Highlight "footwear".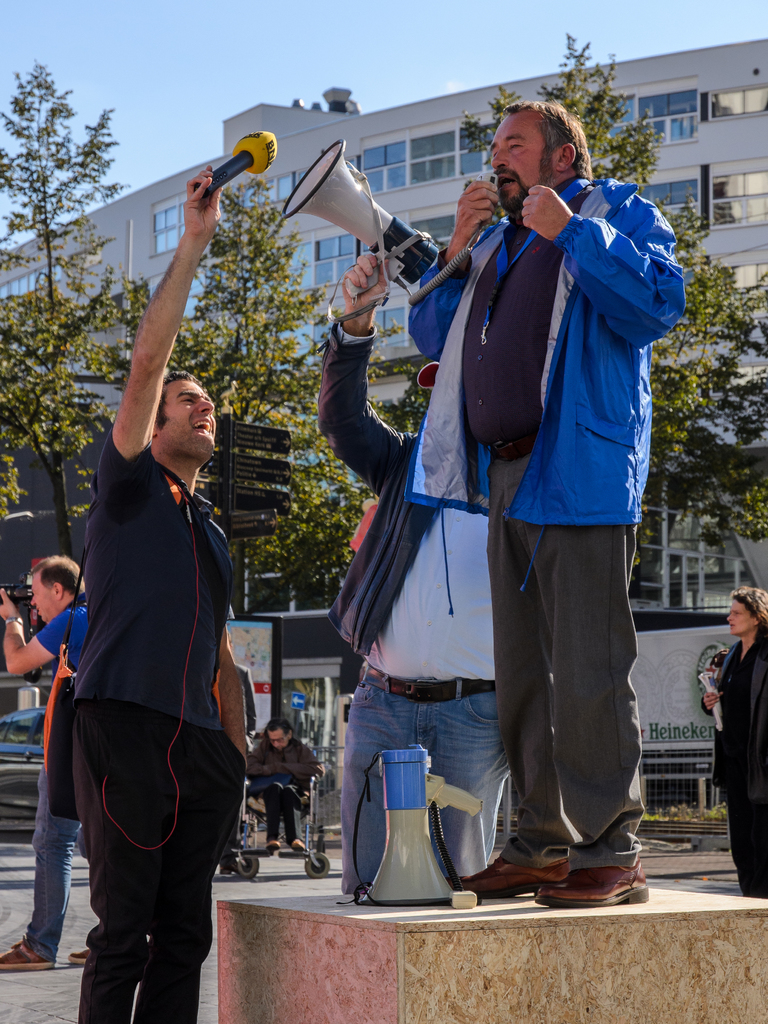
Highlighted region: x1=0 y1=930 x2=47 y2=968.
